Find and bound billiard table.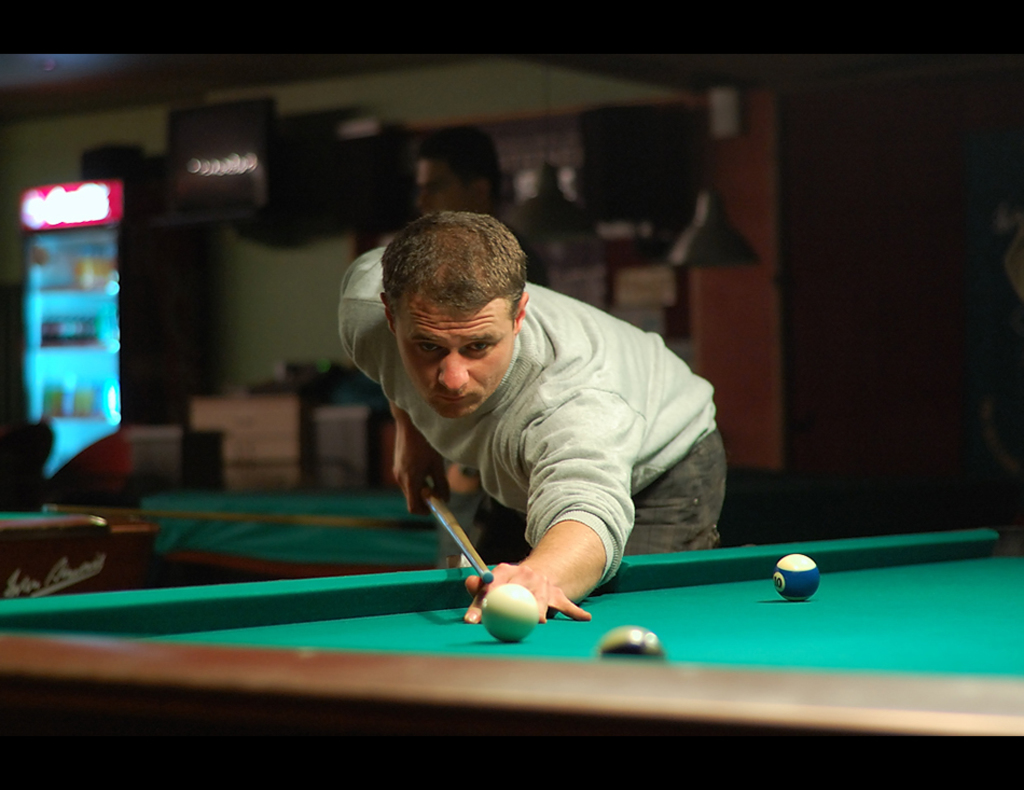
Bound: region(0, 527, 1023, 789).
